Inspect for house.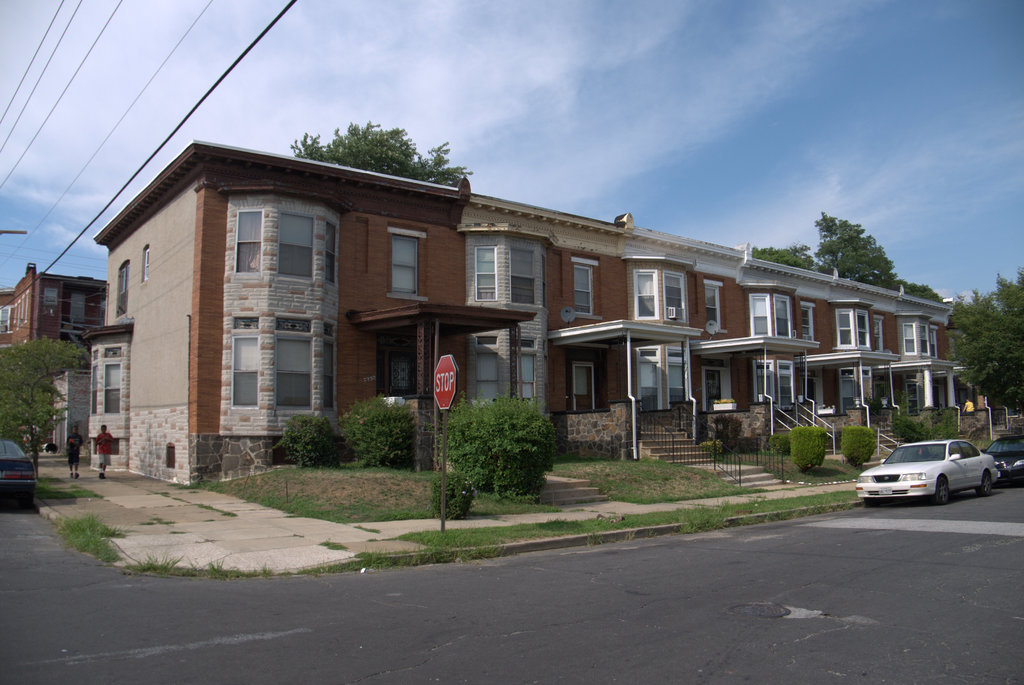
Inspection: <box>4,256,109,394</box>.
